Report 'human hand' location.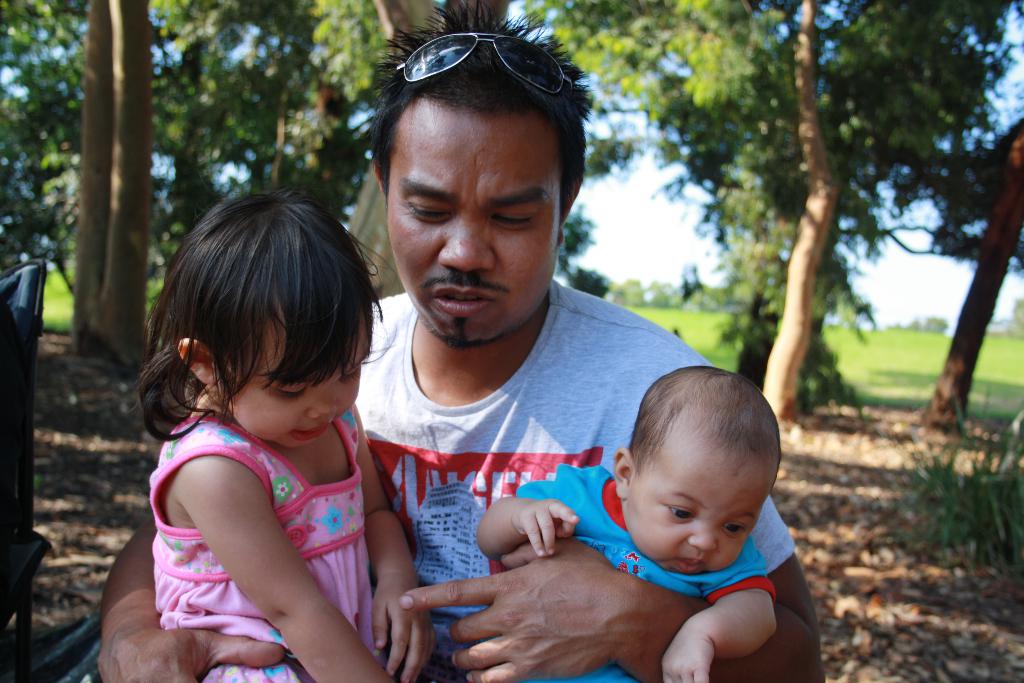
Report: 513 495 581 558.
